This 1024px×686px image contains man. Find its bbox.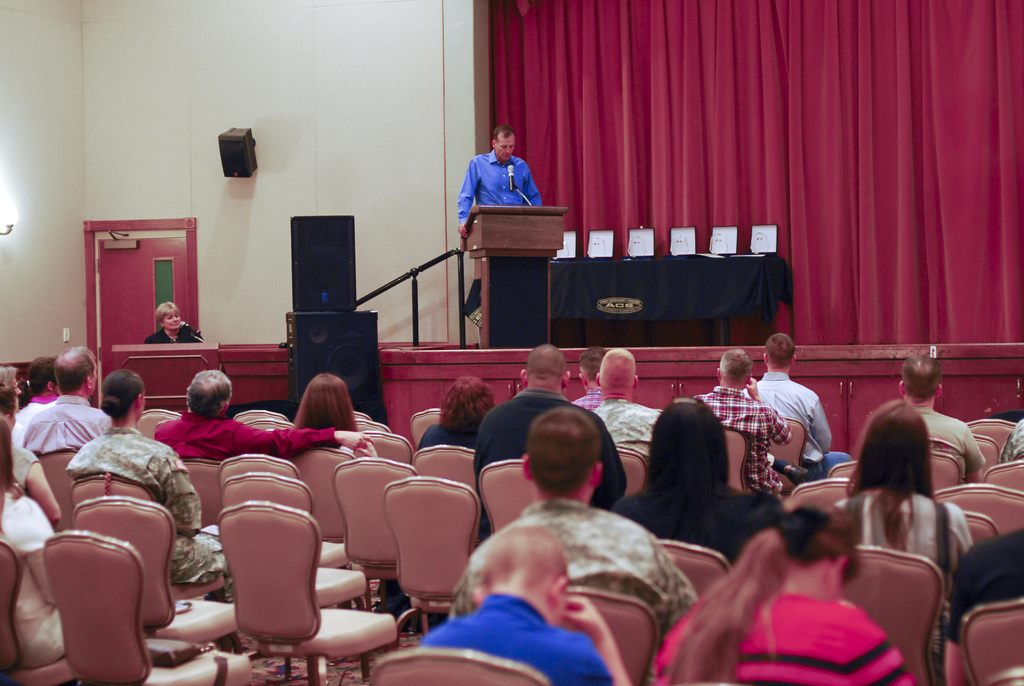
x1=472, y1=347, x2=624, y2=544.
